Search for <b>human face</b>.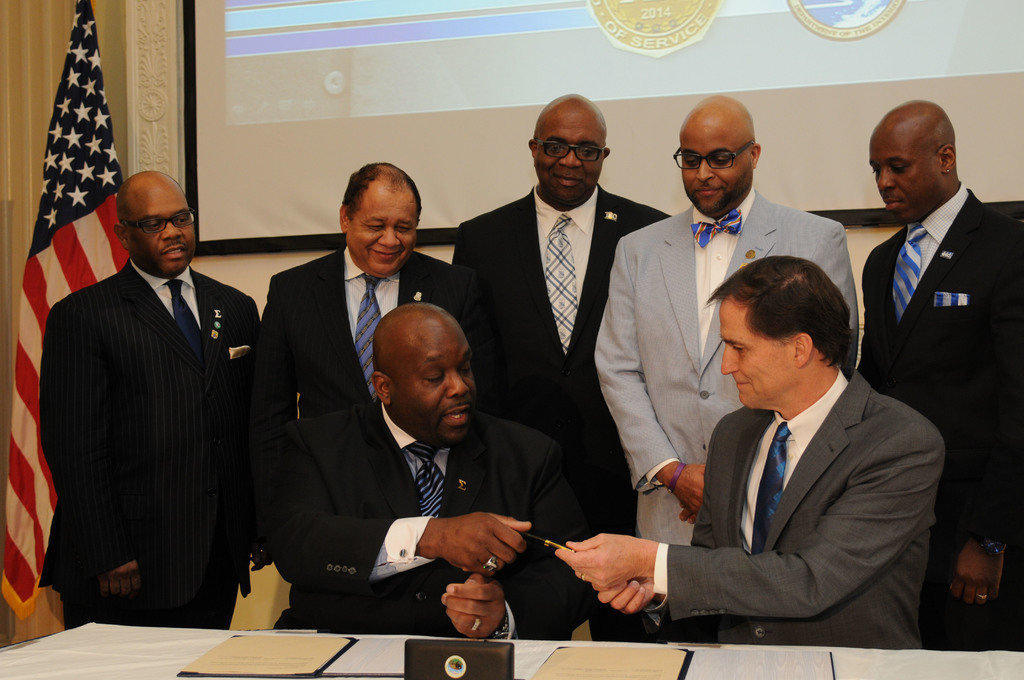
Found at l=682, t=123, r=751, b=211.
